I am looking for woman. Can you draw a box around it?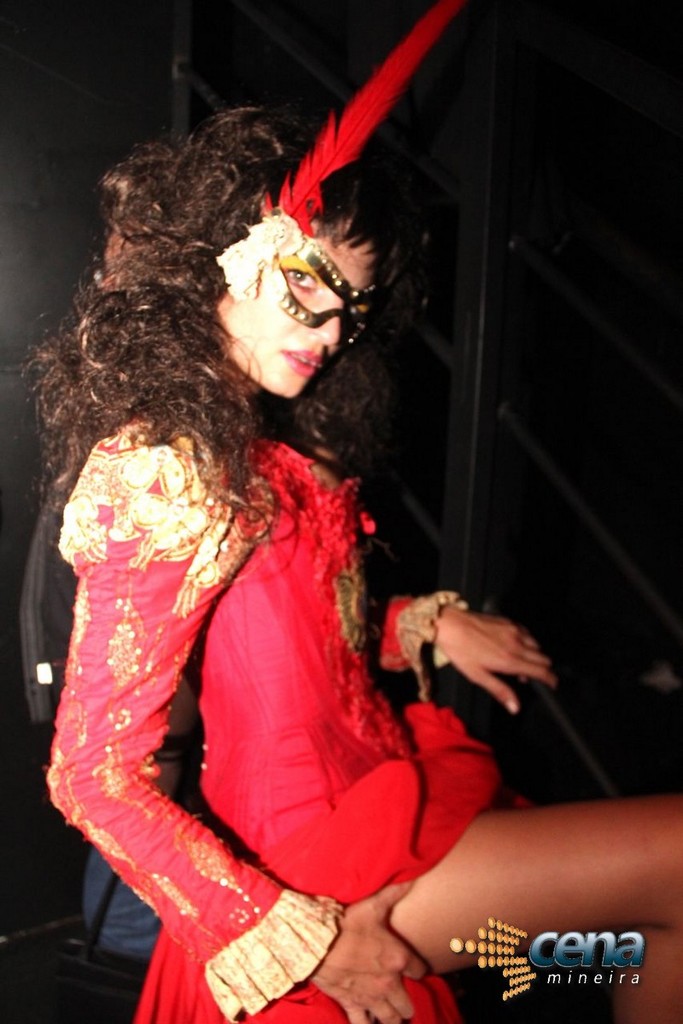
Sure, the bounding box is l=38, t=99, r=682, b=1023.
